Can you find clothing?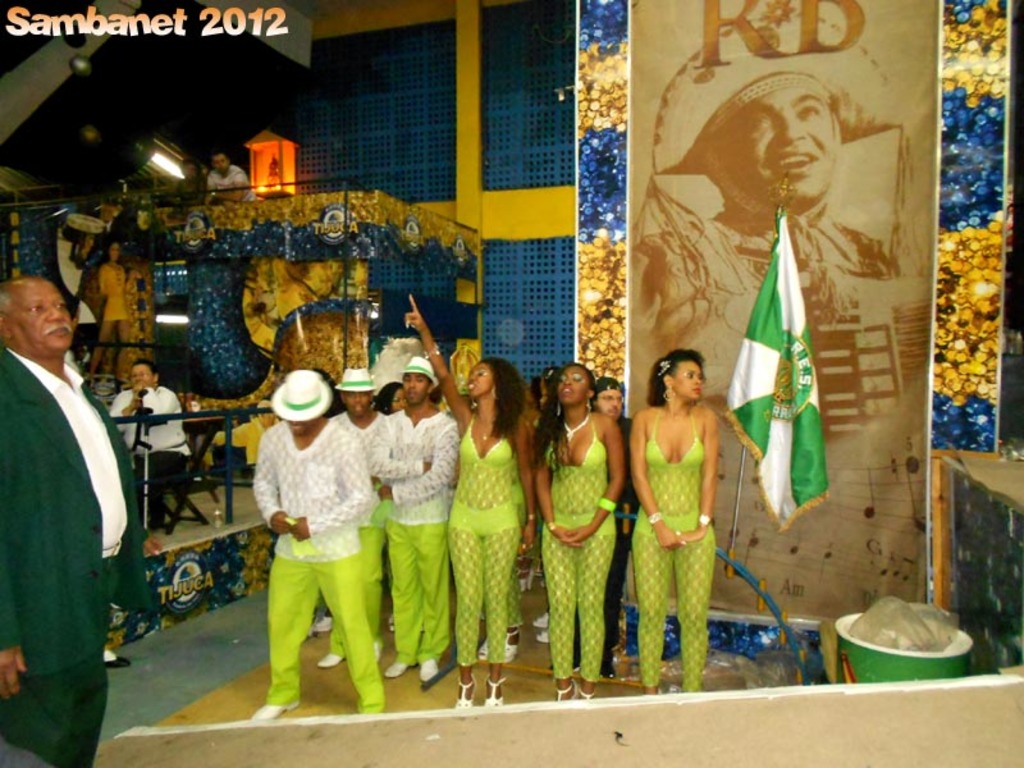
Yes, bounding box: {"left": 243, "top": 390, "right": 375, "bottom": 685}.
